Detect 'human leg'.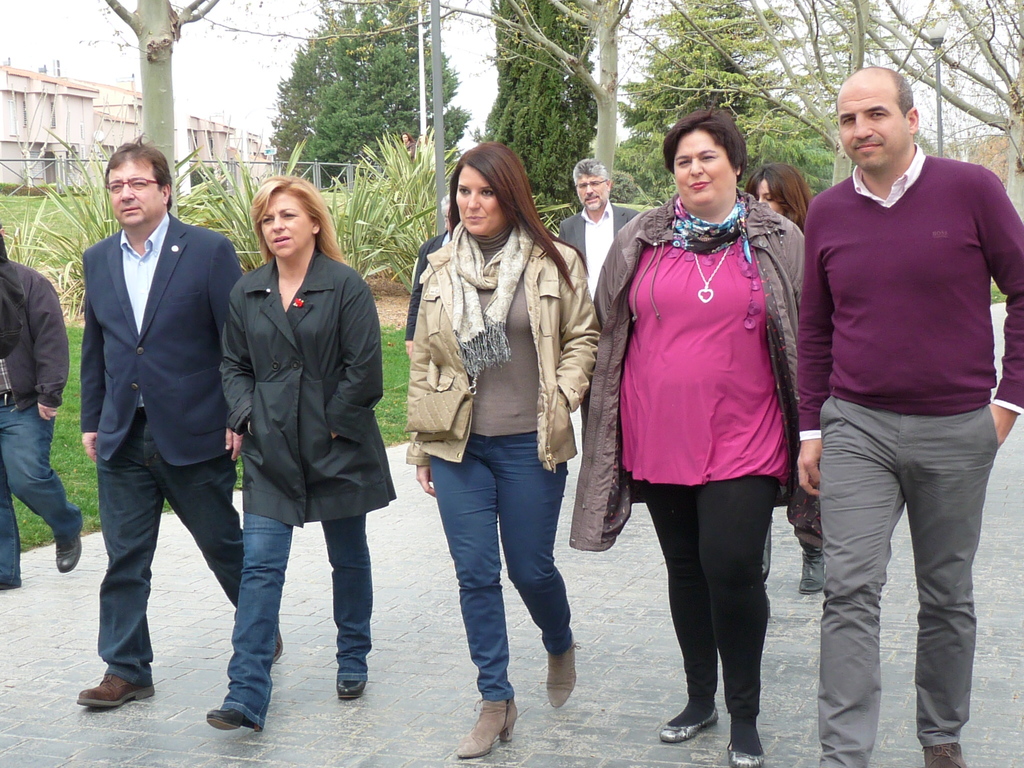
Detected at 317/420/370/697.
